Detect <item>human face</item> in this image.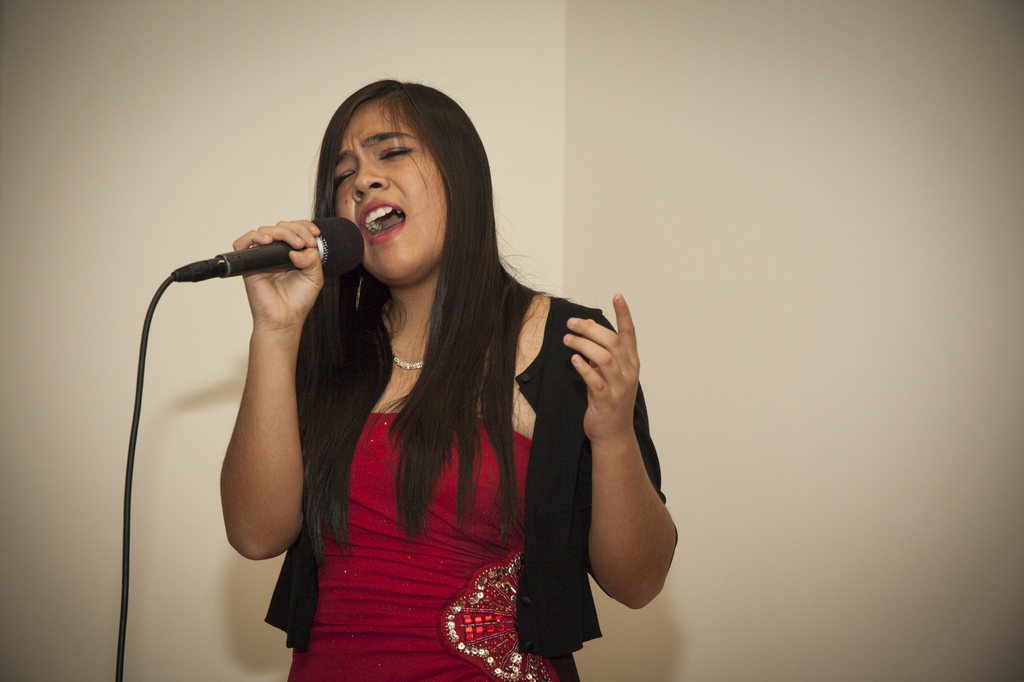
Detection: 330/99/449/294.
